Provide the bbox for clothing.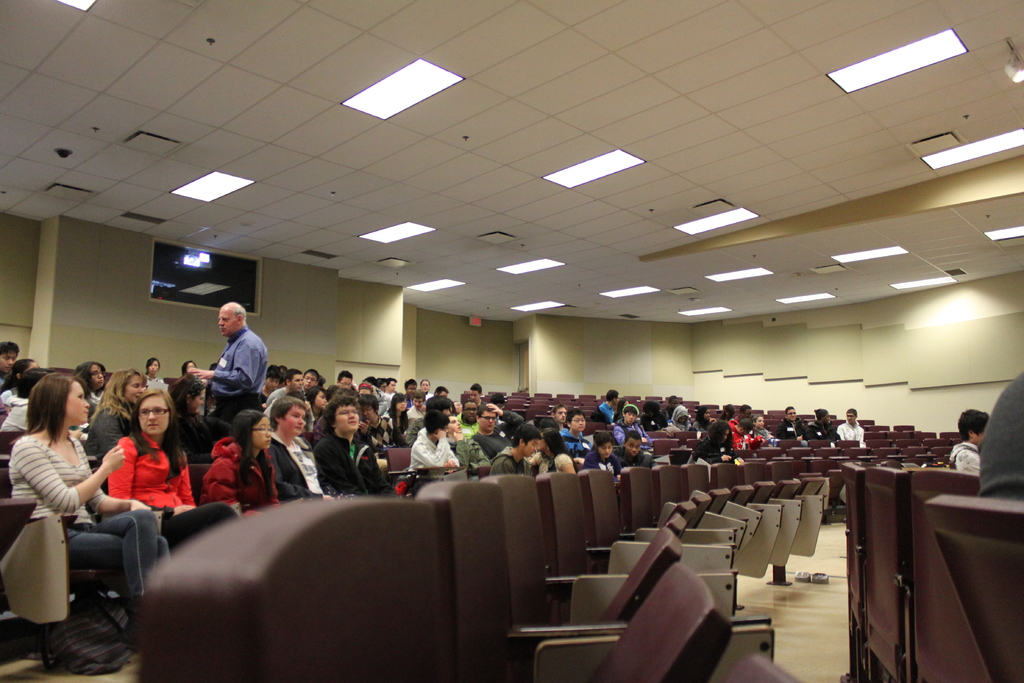
[left=260, top=419, right=325, bottom=509].
